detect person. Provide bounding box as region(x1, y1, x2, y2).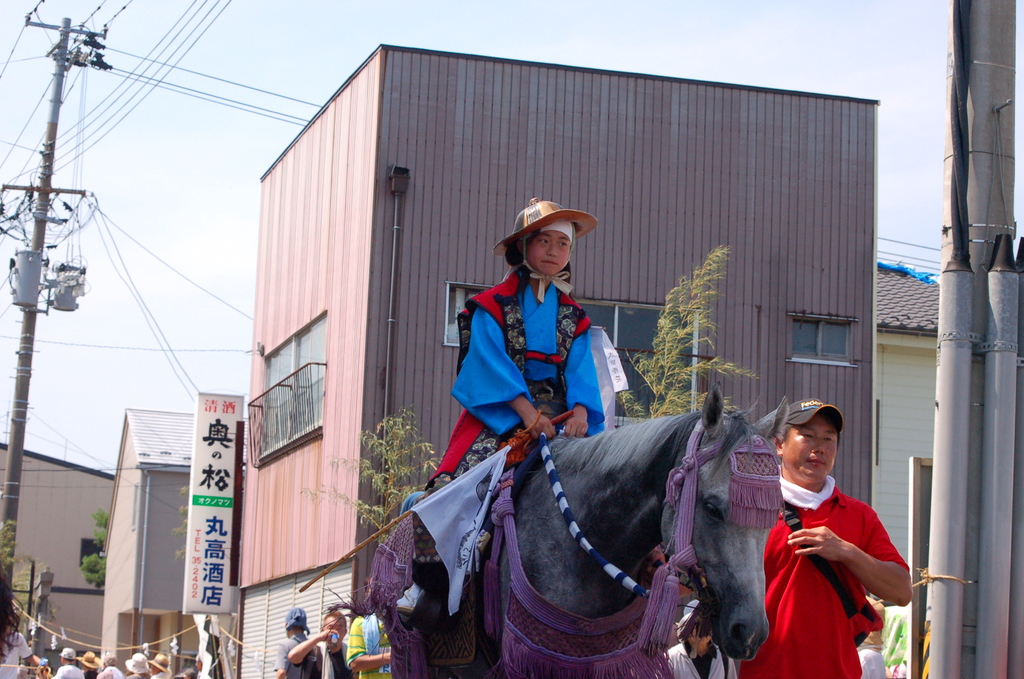
region(849, 594, 892, 678).
